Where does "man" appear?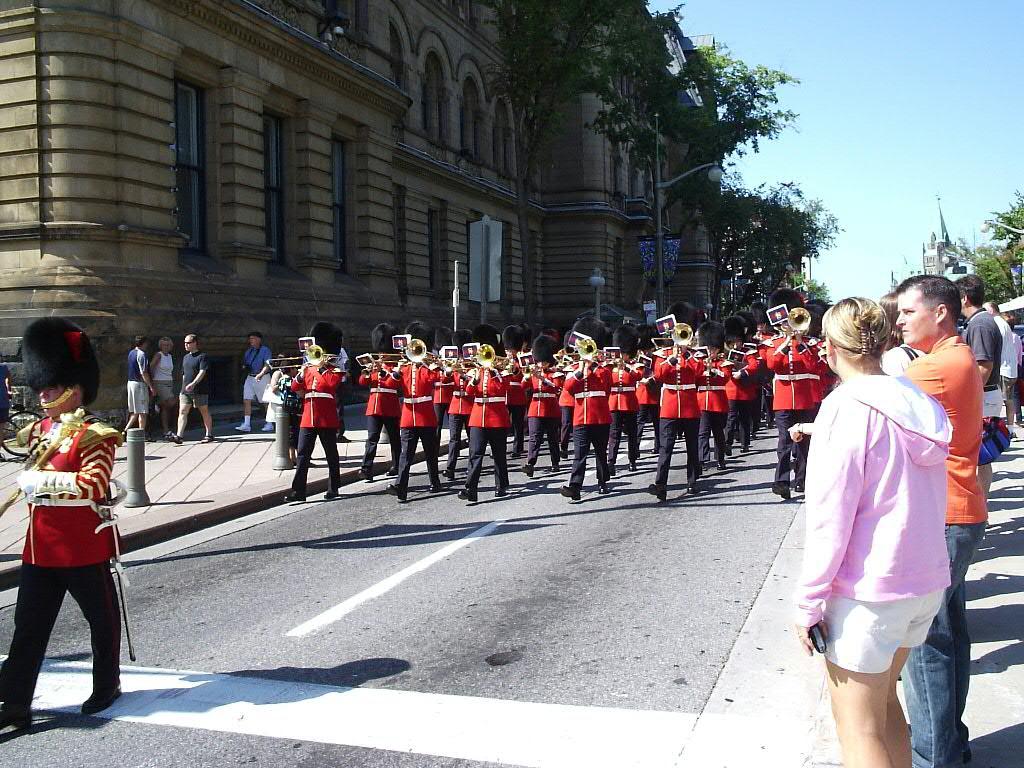
Appears at <region>357, 318, 407, 480</region>.
